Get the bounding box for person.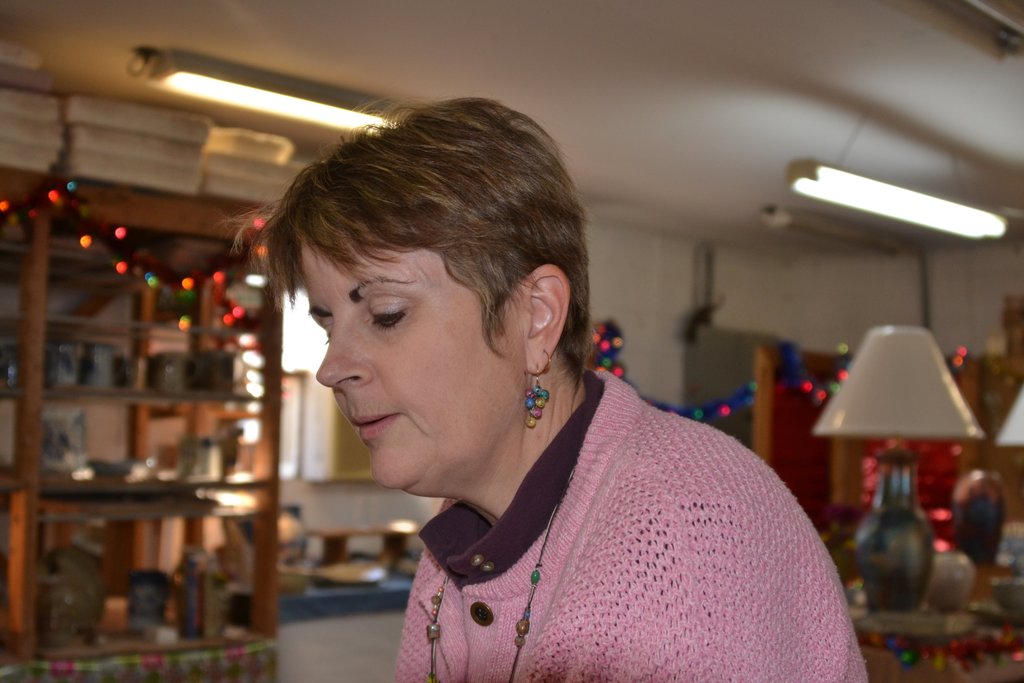
(234, 99, 836, 680).
